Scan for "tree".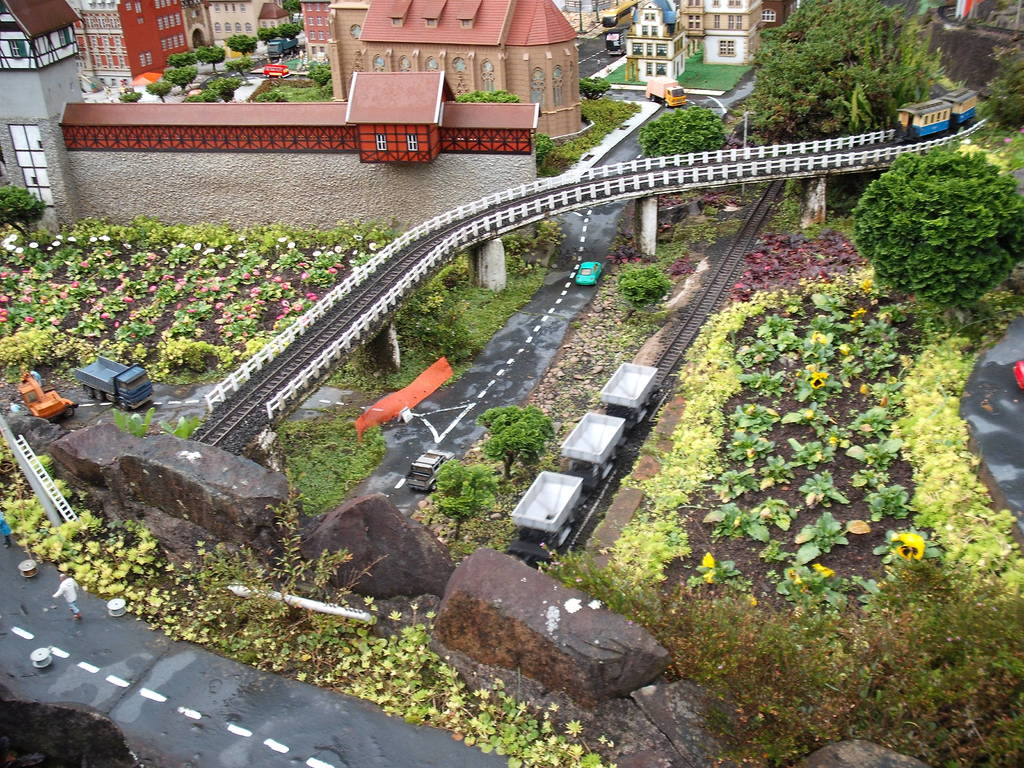
Scan result: (226, 55, 252, 77).
